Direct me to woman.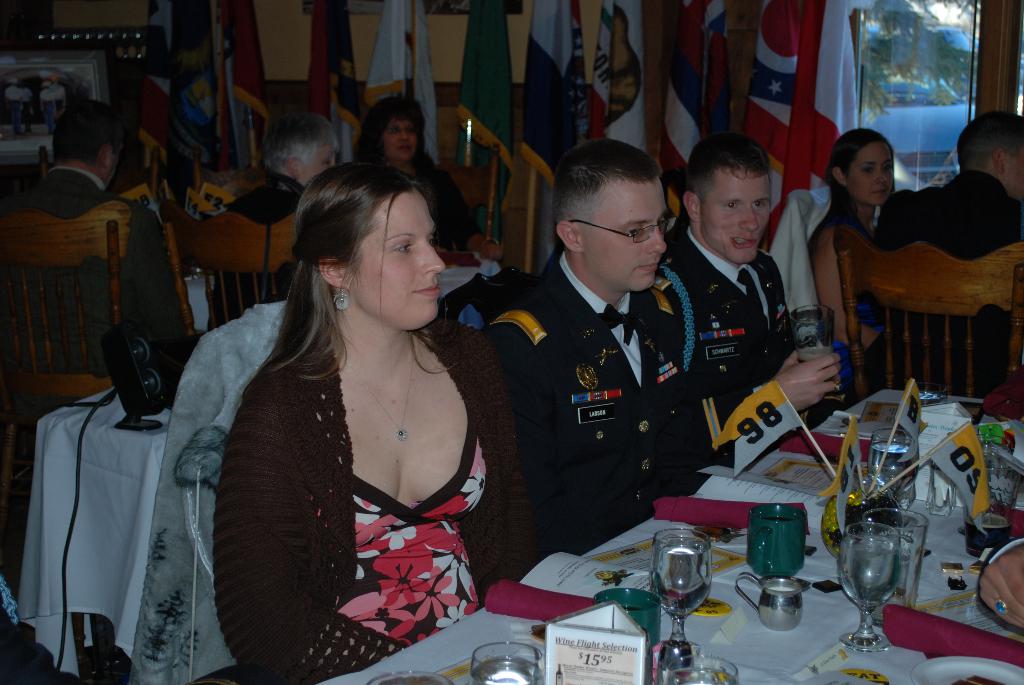
Direction: (806,126,902,392).
